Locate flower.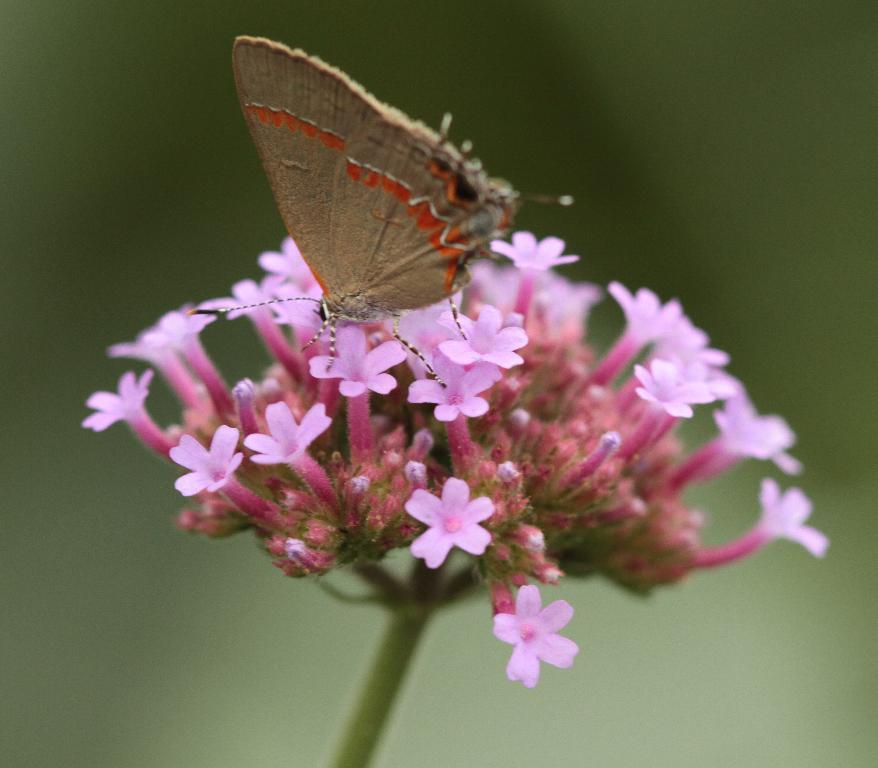
Bounding box: bbox(395, 294, 461, 360).
